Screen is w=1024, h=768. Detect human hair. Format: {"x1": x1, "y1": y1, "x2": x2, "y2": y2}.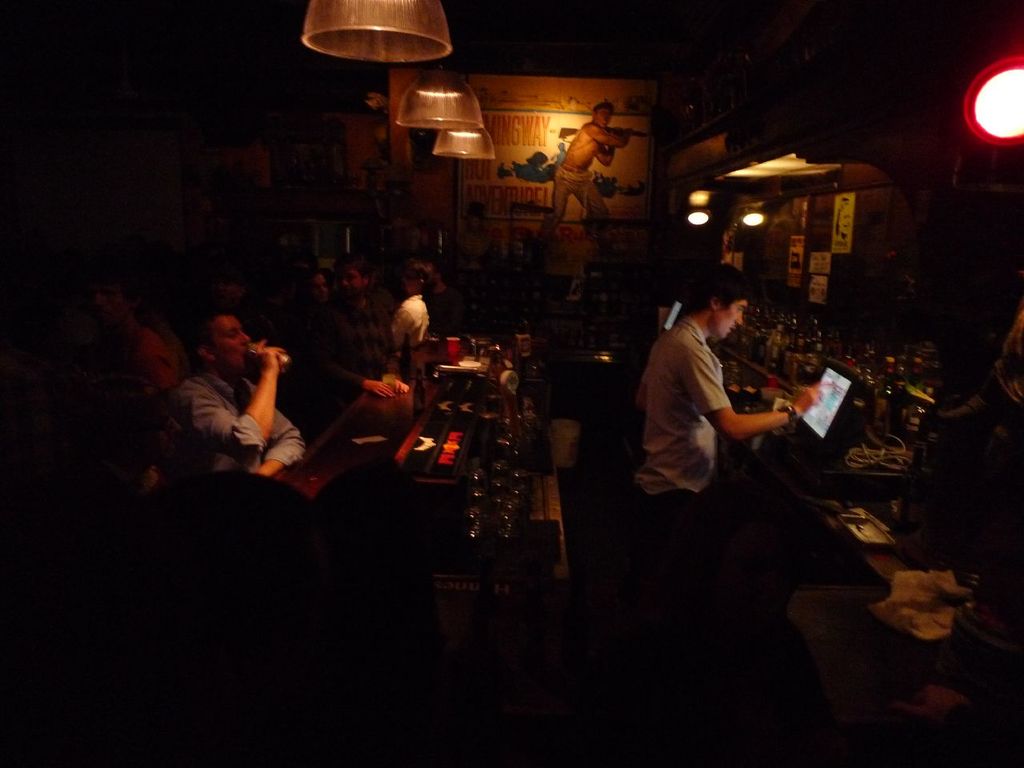
{"x1": 294, "y1": 264, "x2": 322, "y2": 293}.
